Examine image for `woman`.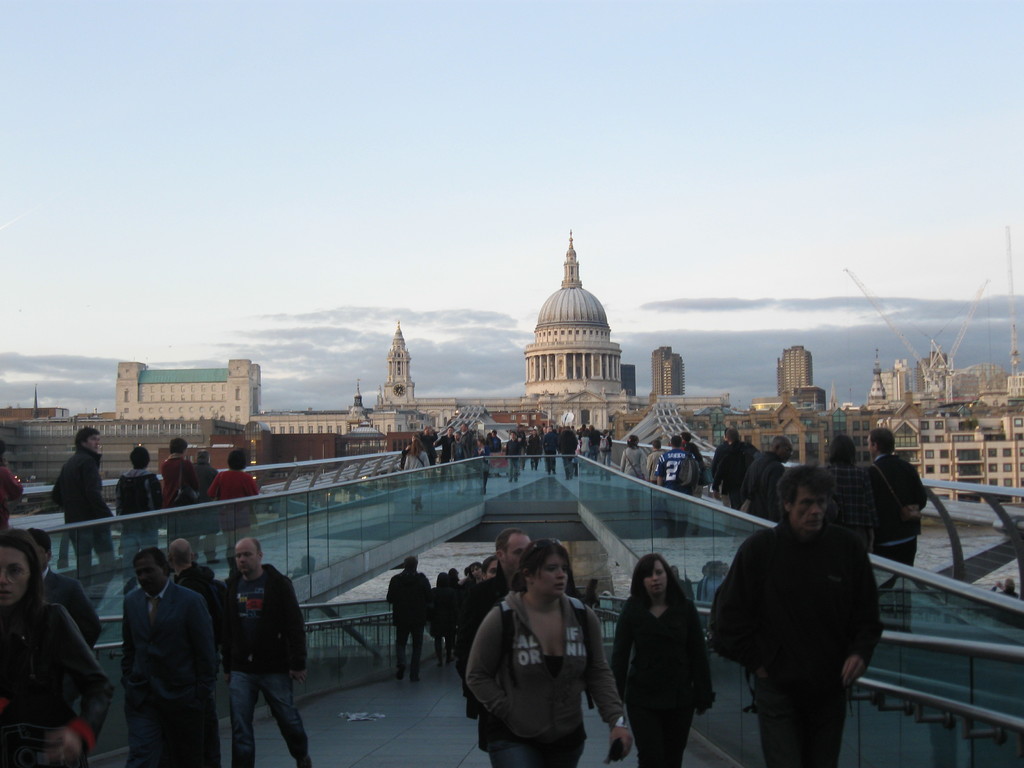
Examination result: <region>584, 577, 603, 618</region>.
